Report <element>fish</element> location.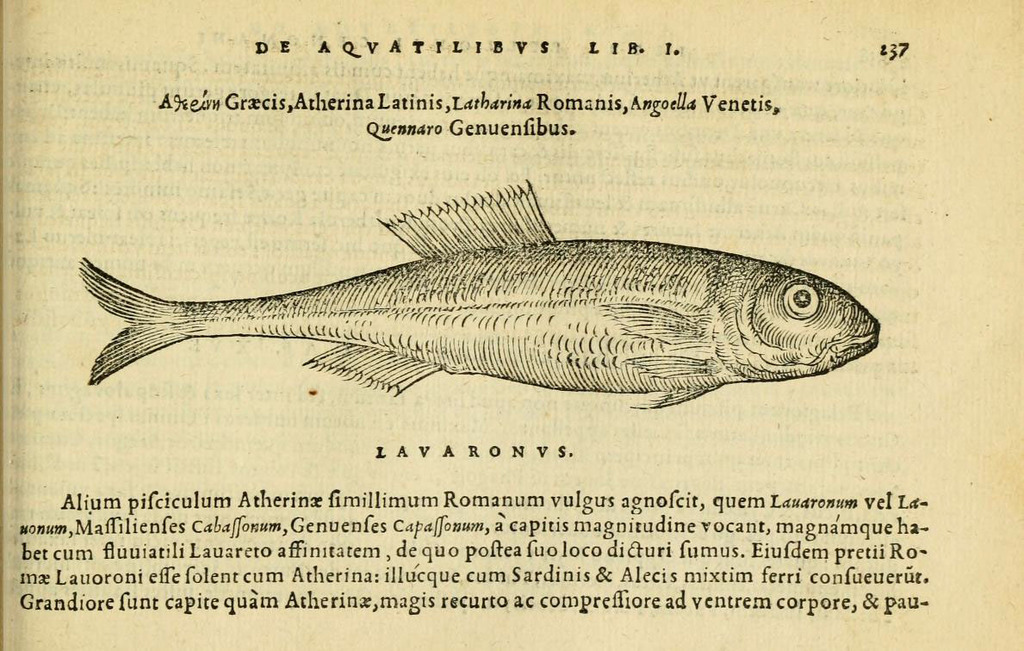
Report: <box>57,173,875,412</box>.
